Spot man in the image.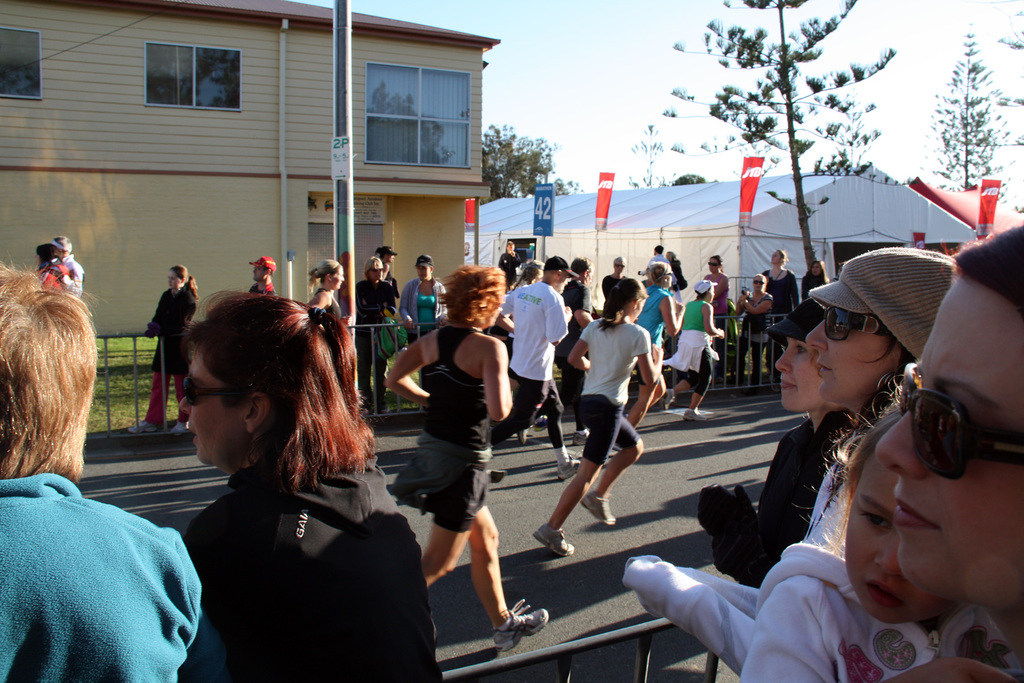
man found at (left=490, top=251, right=588, bottom=482).
